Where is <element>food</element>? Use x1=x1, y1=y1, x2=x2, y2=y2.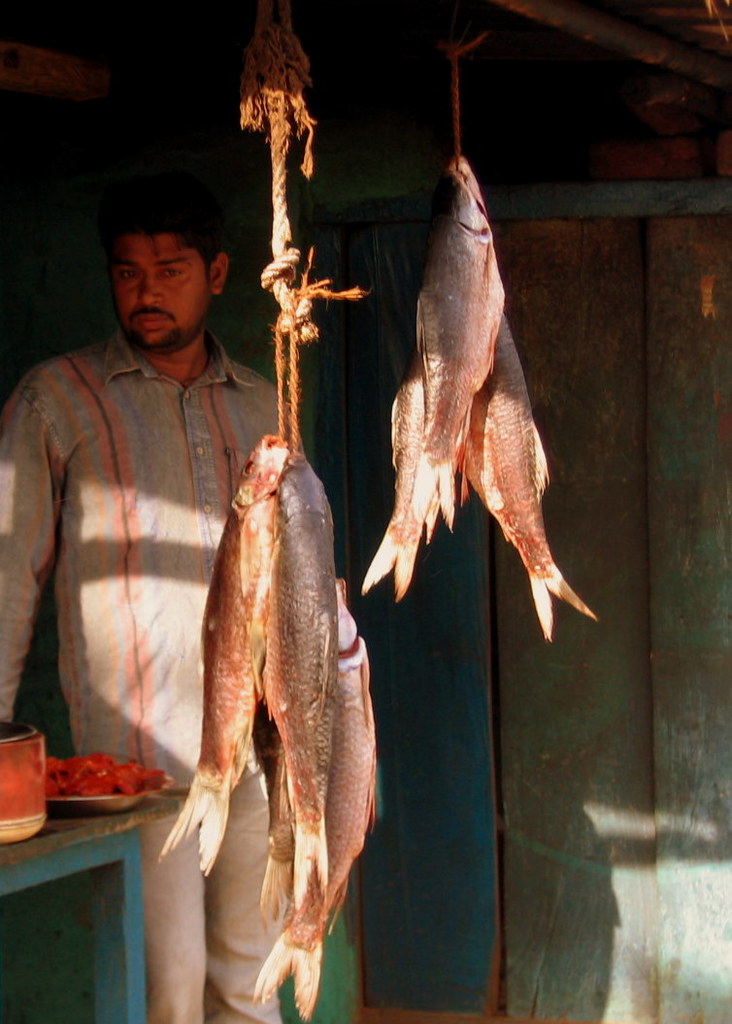
x1=157, y1=431, x2=379, y2=1023.
